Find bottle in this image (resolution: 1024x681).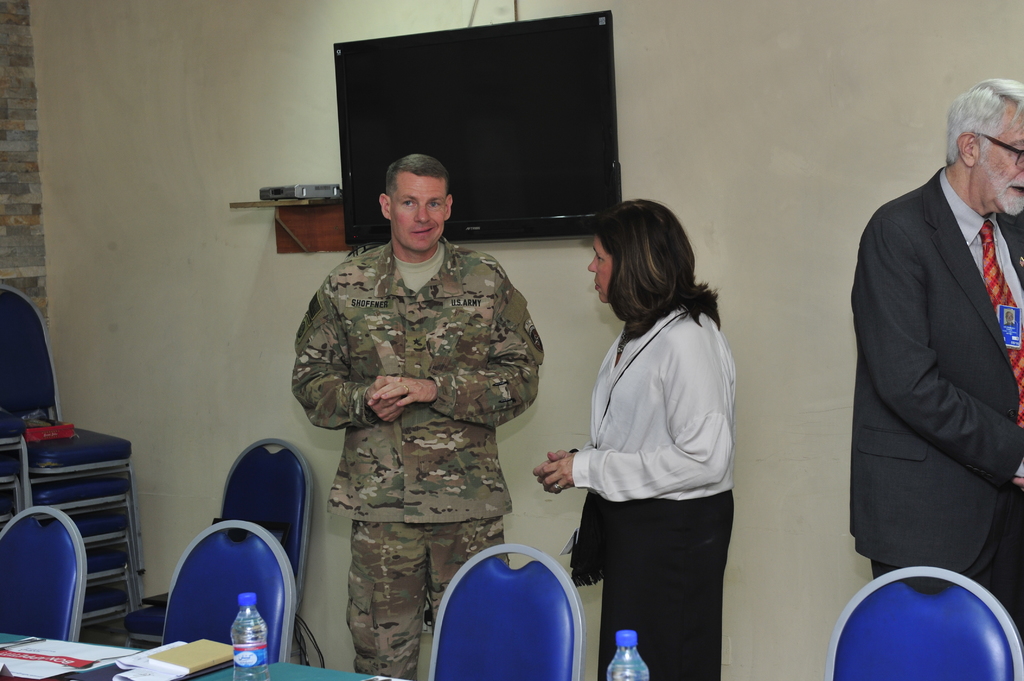
x1=611 y1=632 x2=645 y2=680.
